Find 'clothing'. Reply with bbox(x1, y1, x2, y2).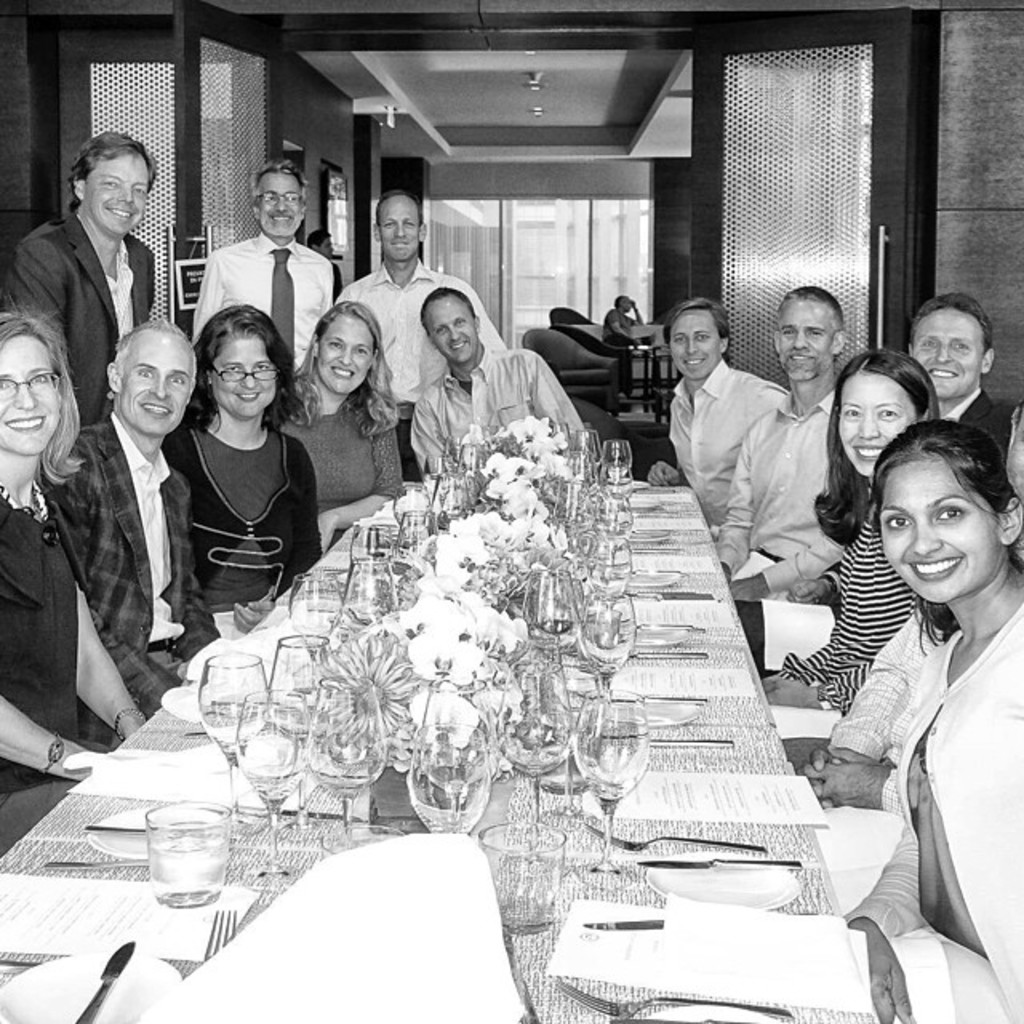
bbox(5, 210, 152, 421).
